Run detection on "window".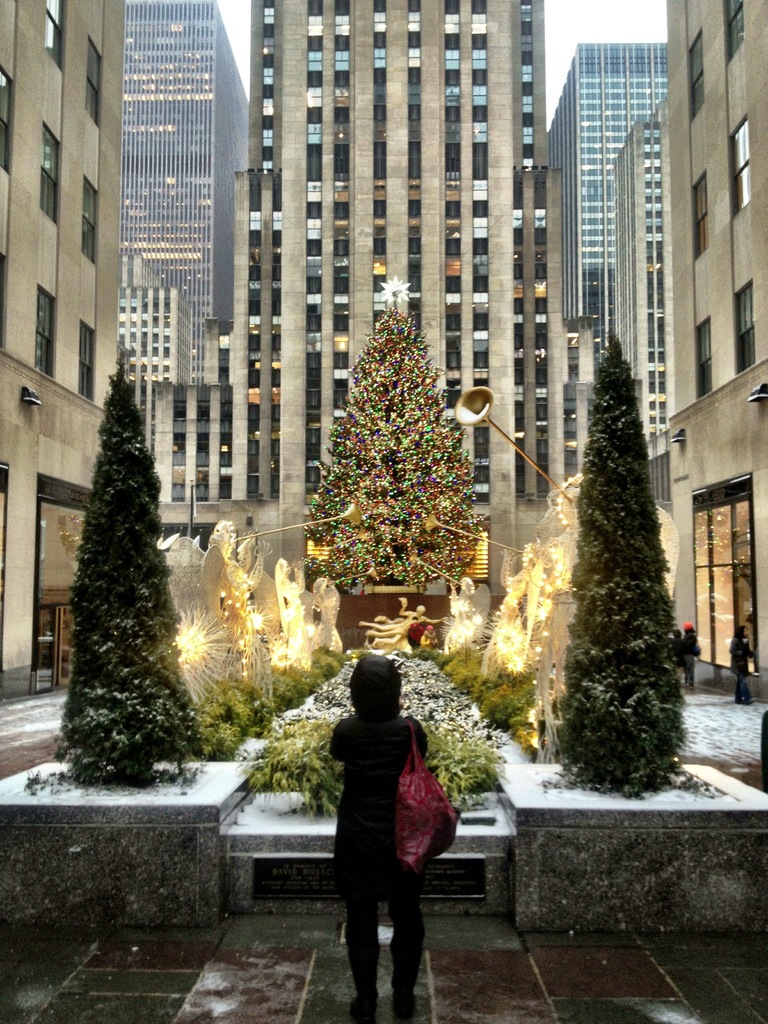
Result: (left=81, top=321, right=95, bottom=404).
